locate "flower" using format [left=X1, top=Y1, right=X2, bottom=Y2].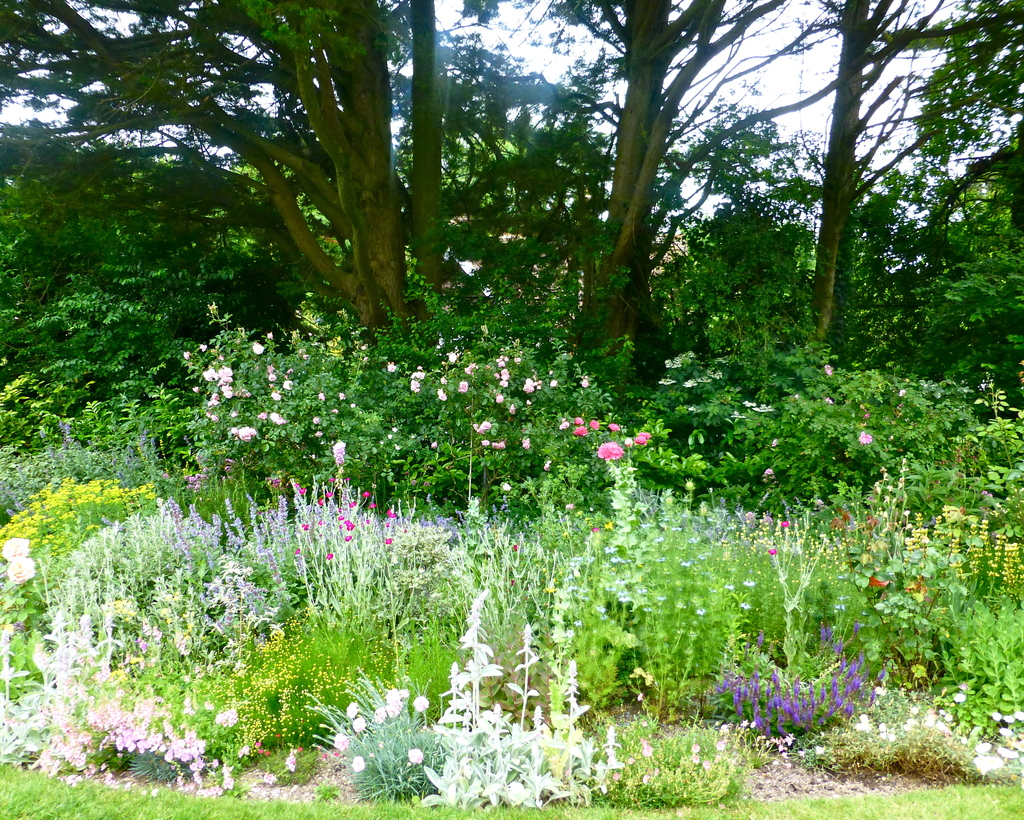
[left=437, top=387, right=448, bottom=402].
